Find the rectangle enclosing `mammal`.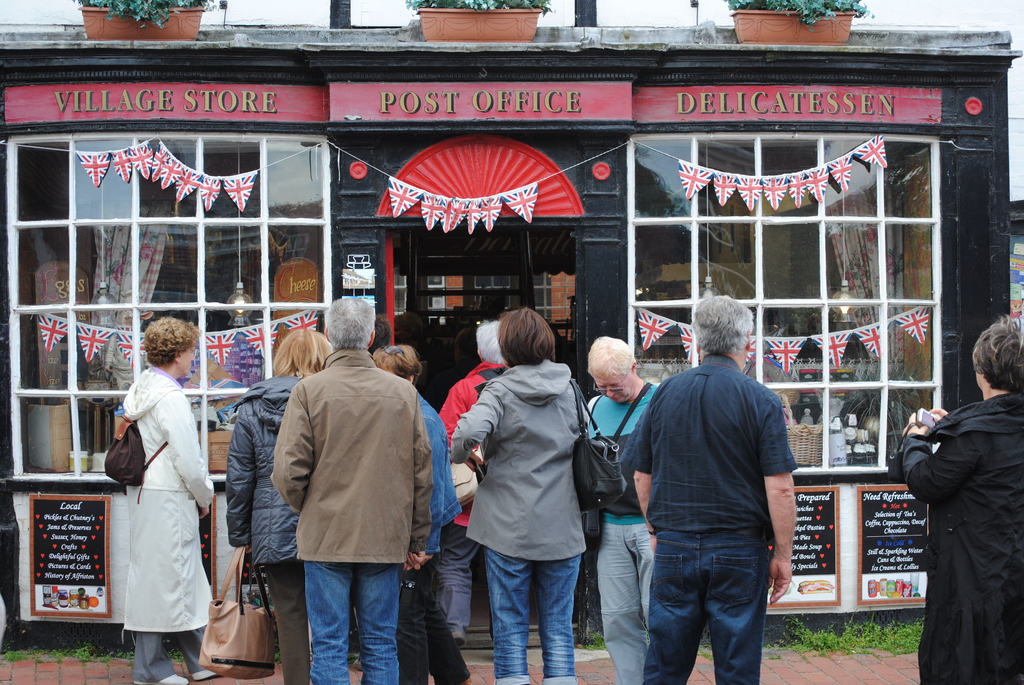
bbox=[123, 310, 215, 684].
